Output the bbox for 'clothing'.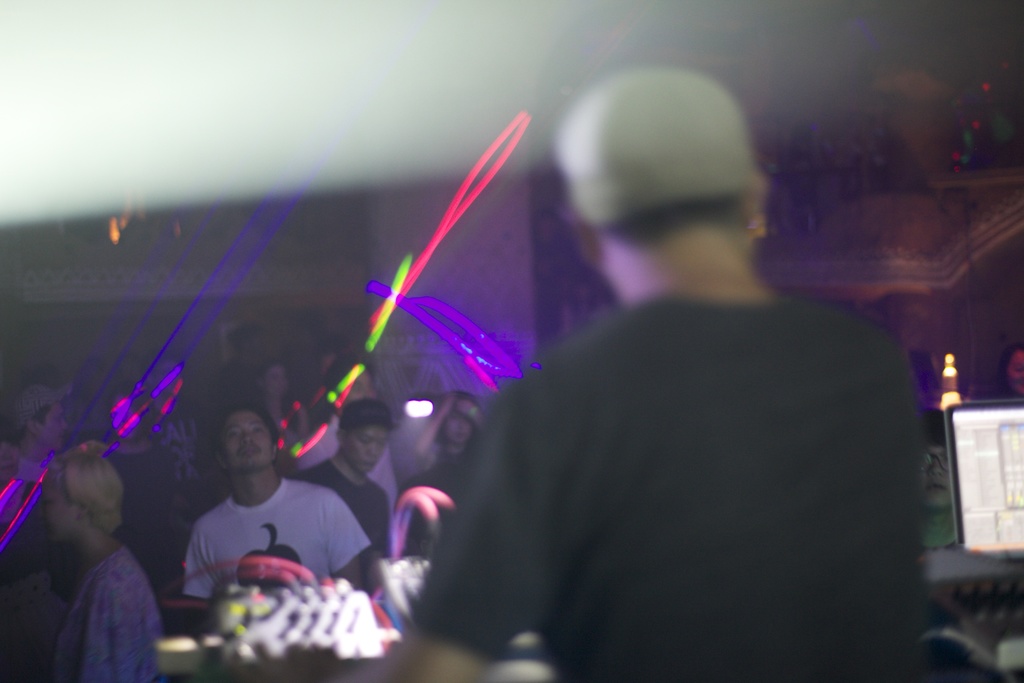
bbox(283, 443, 402, 578).
